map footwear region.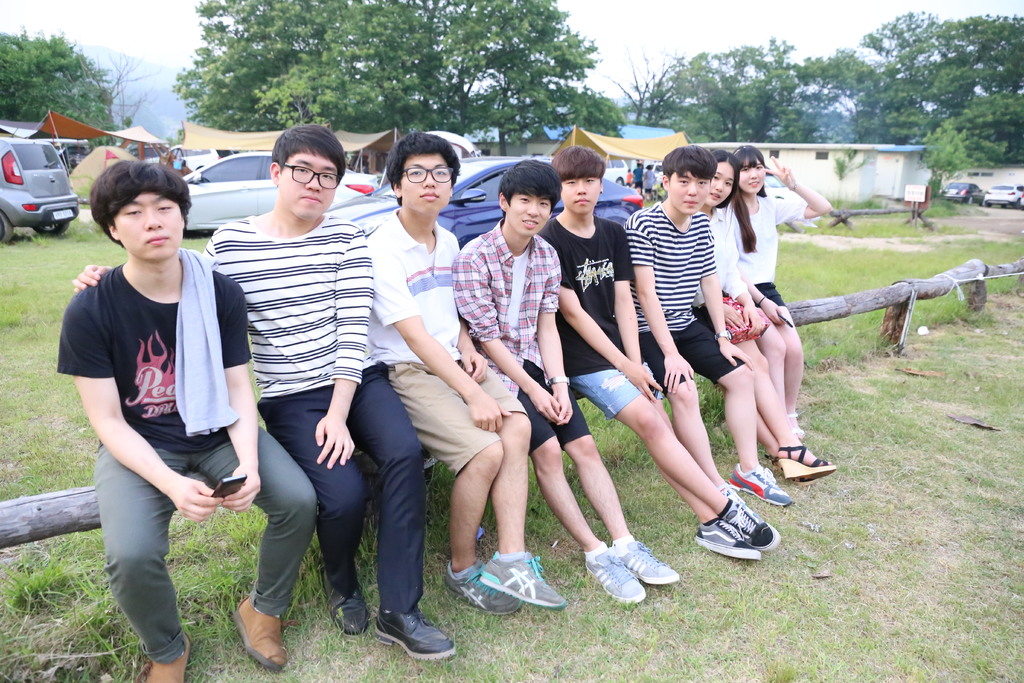
Mapped to left=321, top=554, right=371, bottom=634.
